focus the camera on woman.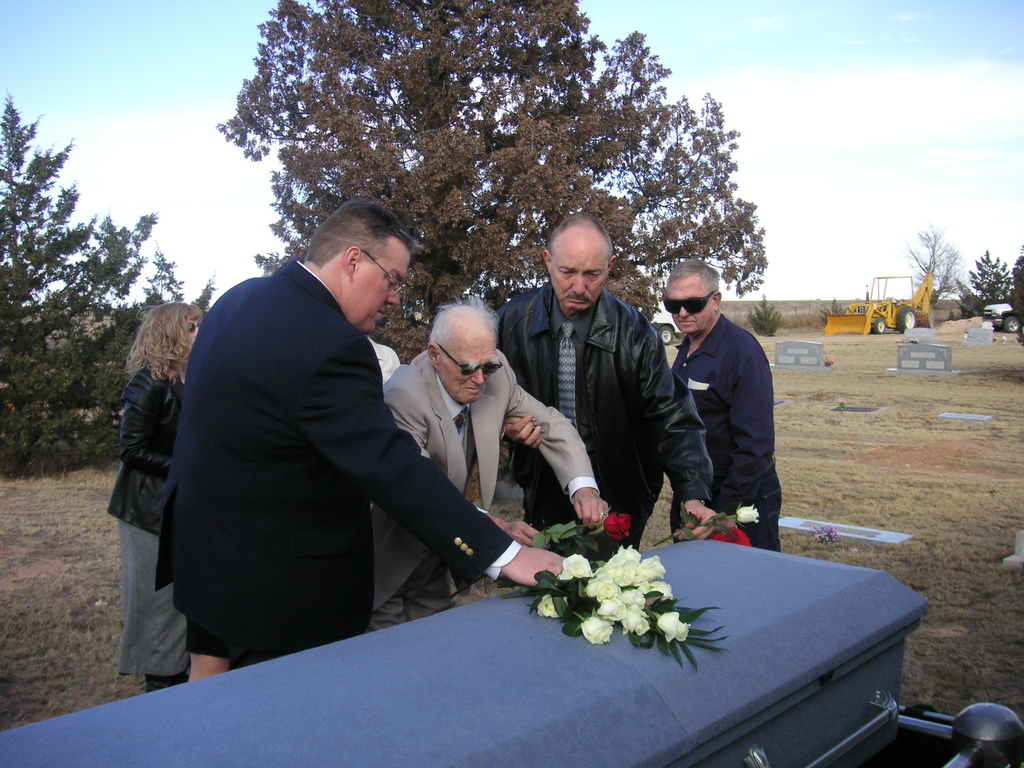
Focus region: (115,296,209,692).
